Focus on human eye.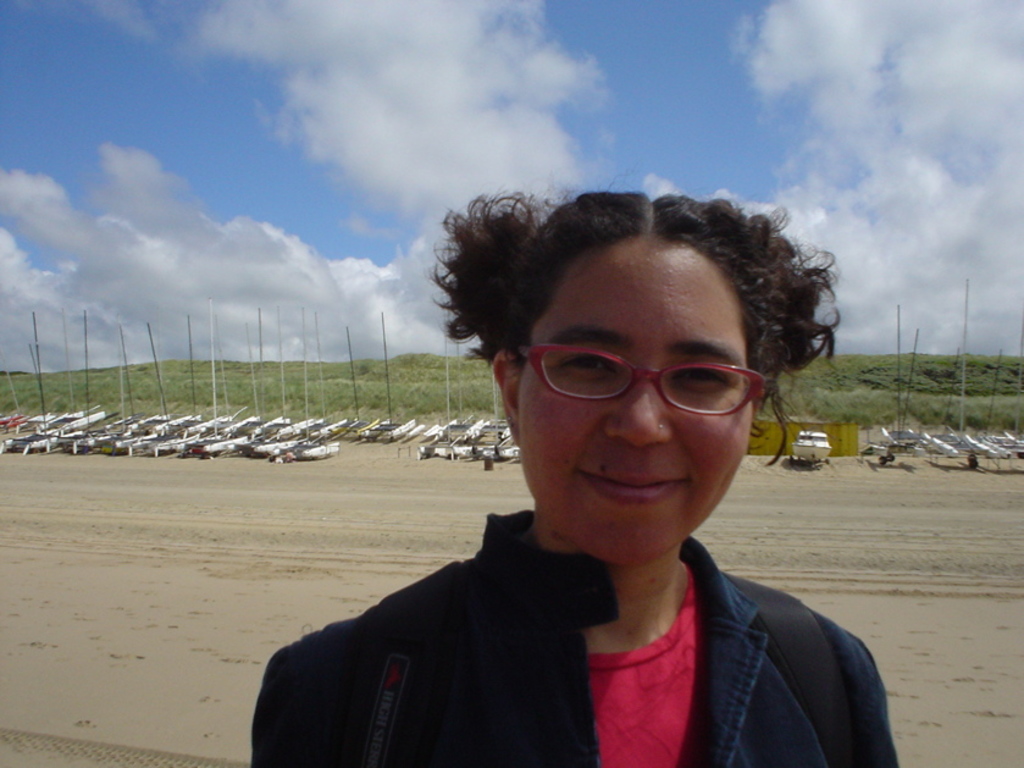
Focused at 664 361 735 394.
